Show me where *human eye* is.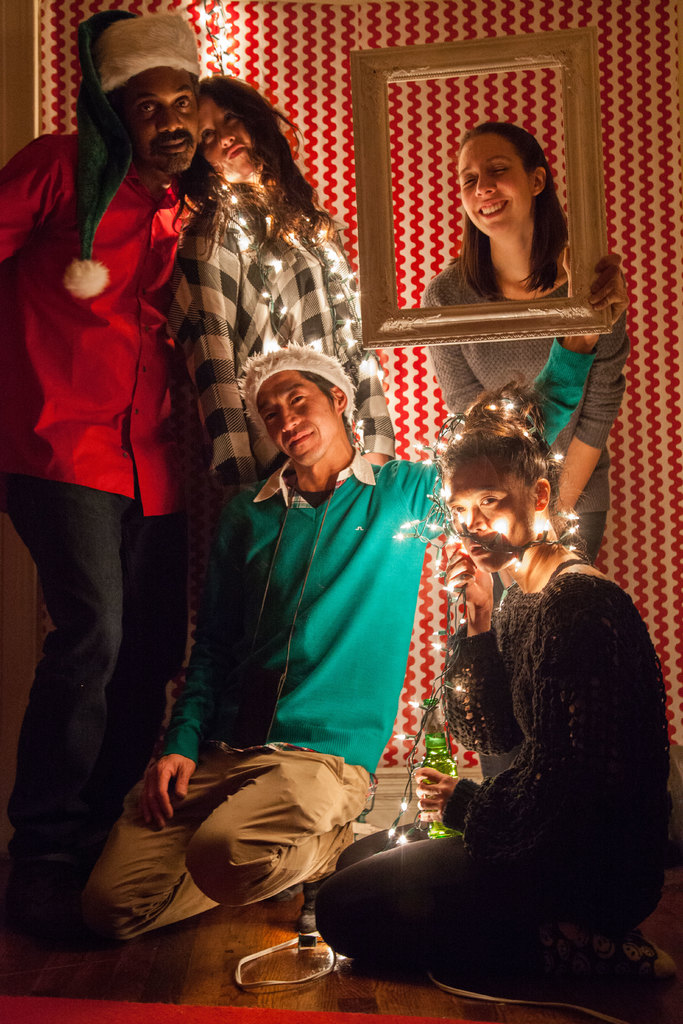
*human eye* is at Rect(291, 391, 312, 407).
